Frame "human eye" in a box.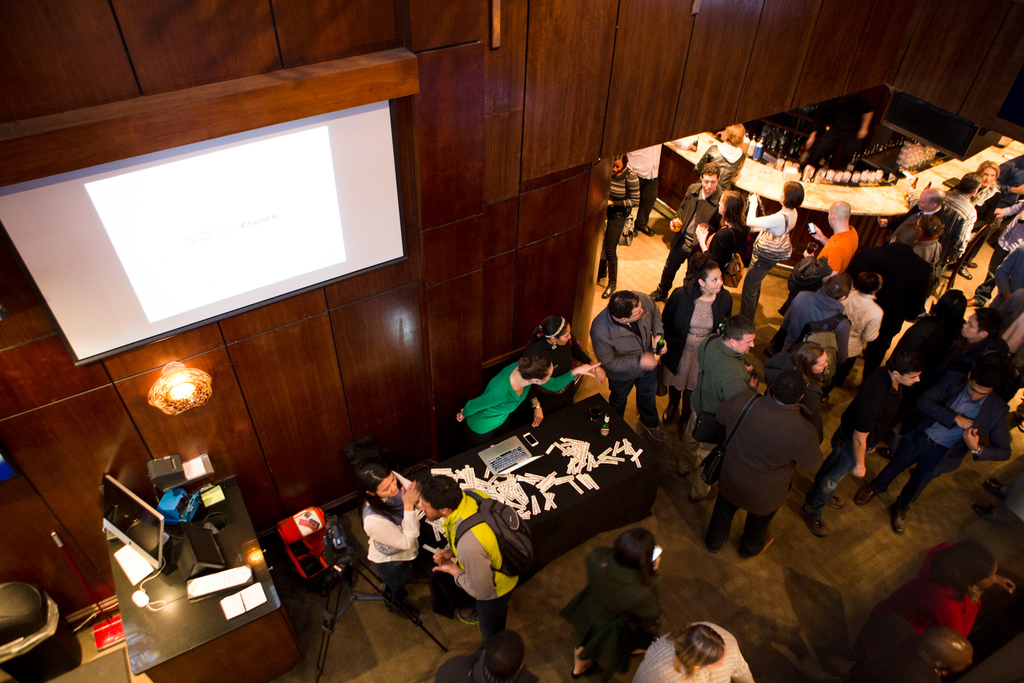
BBox(714, 179, 718, 184).
